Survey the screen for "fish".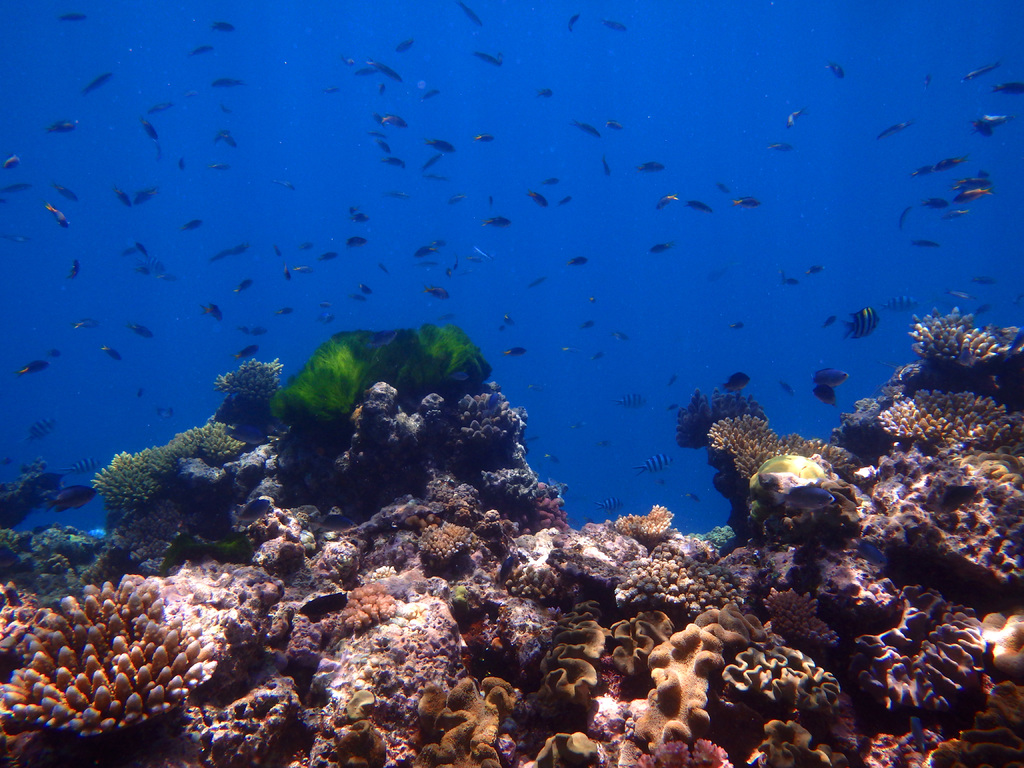
Survey found: 990 79 1023 90.
